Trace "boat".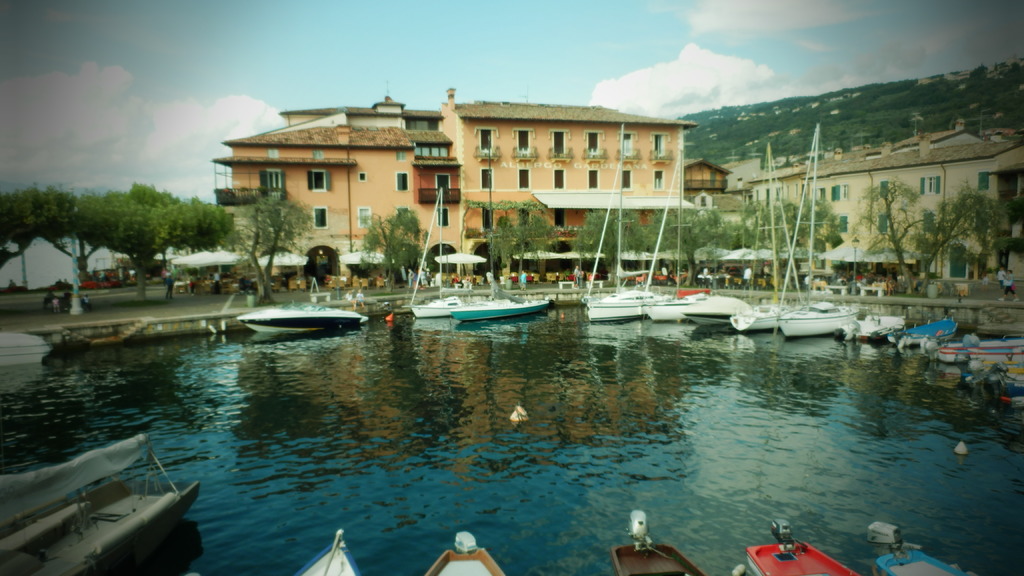
Traced to [297,531,360,575].
